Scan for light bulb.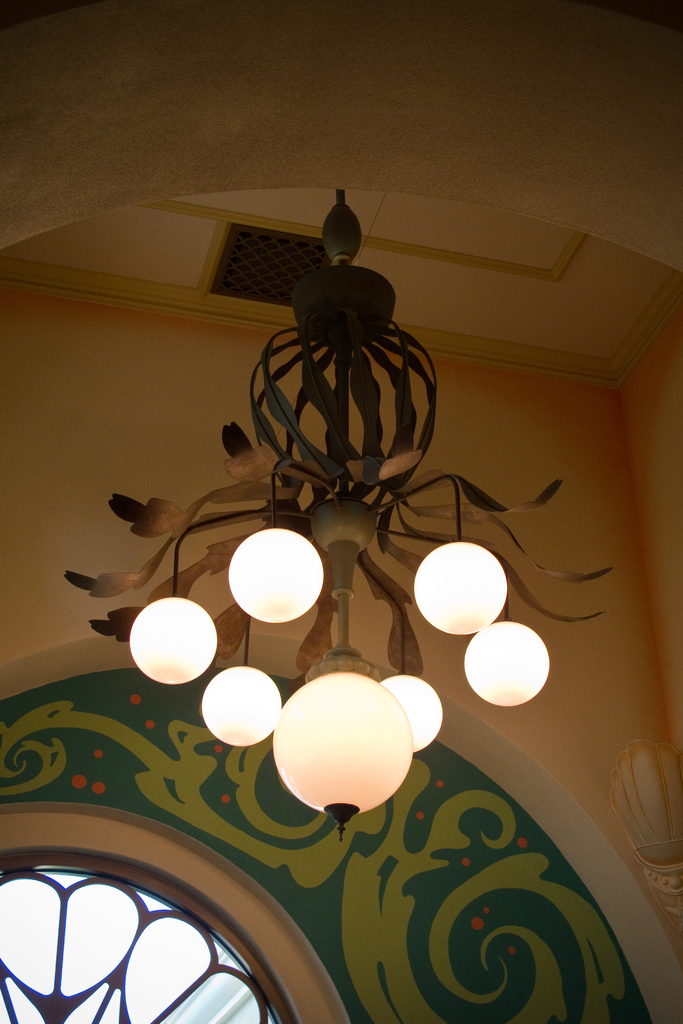
Scan result: 287:660:422:821.
